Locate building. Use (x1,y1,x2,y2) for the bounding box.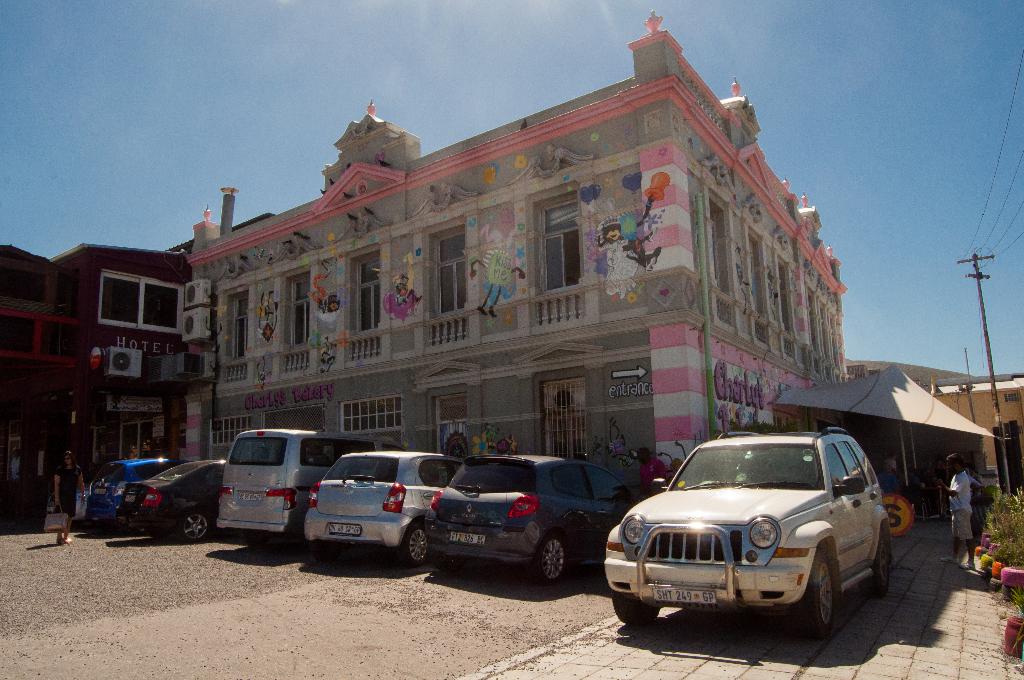
(915,371,1023,496).
